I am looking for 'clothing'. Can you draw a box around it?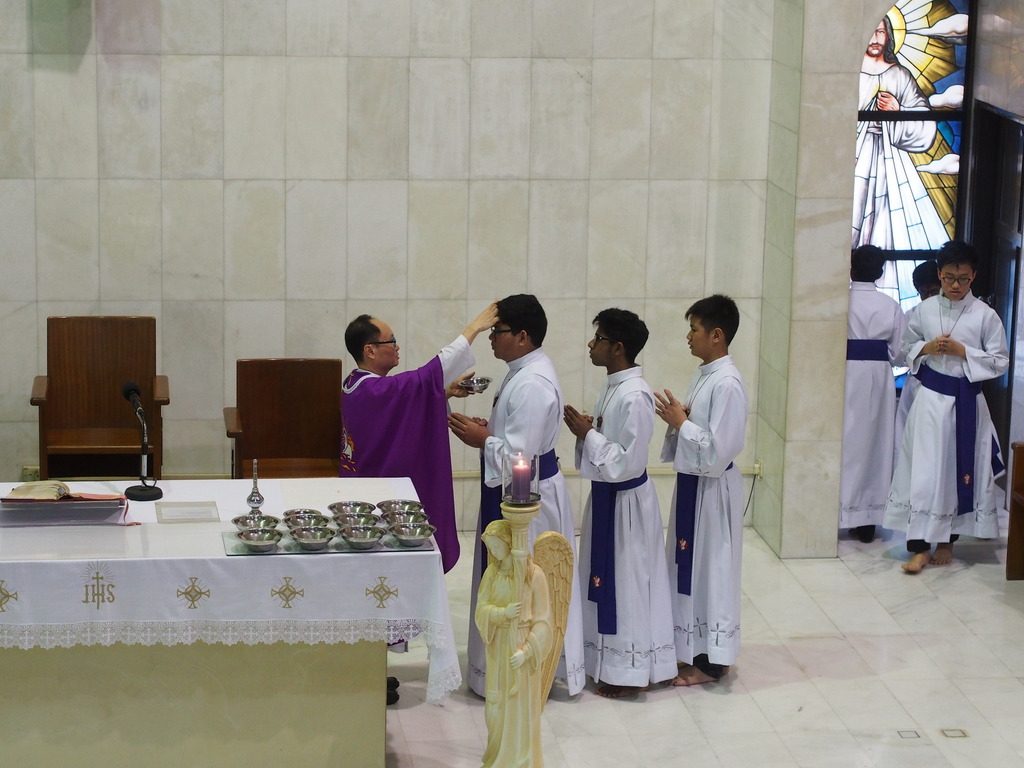
Sure, the bounding box is bbox=[879, 276, 1005, 554].
